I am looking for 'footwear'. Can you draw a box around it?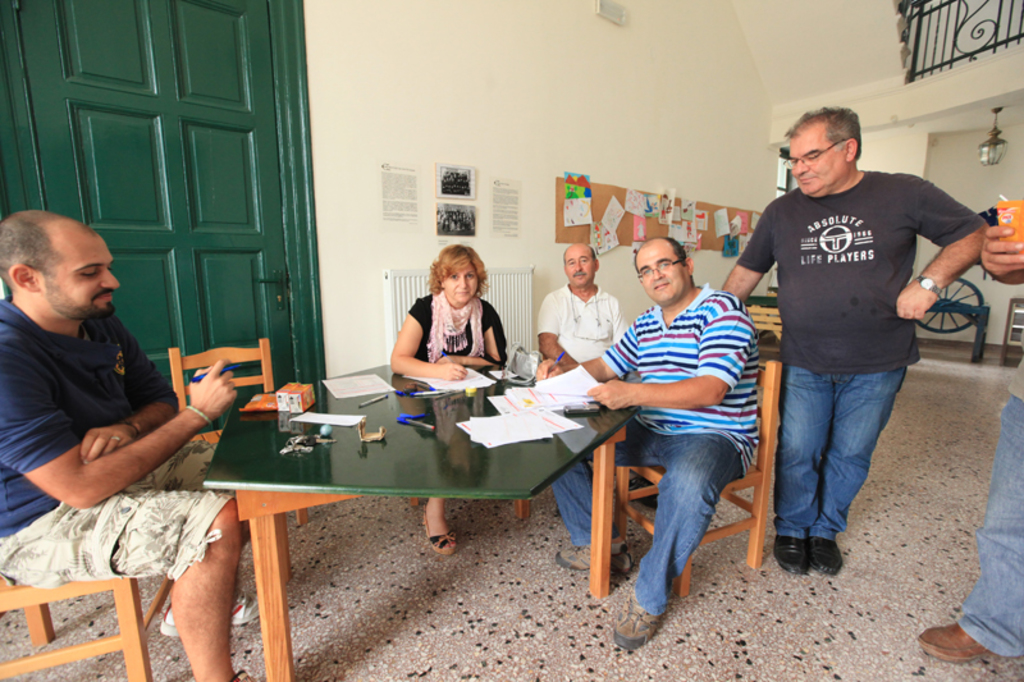
Sure, the bounding box is rect(553, 546, 635, 575).
